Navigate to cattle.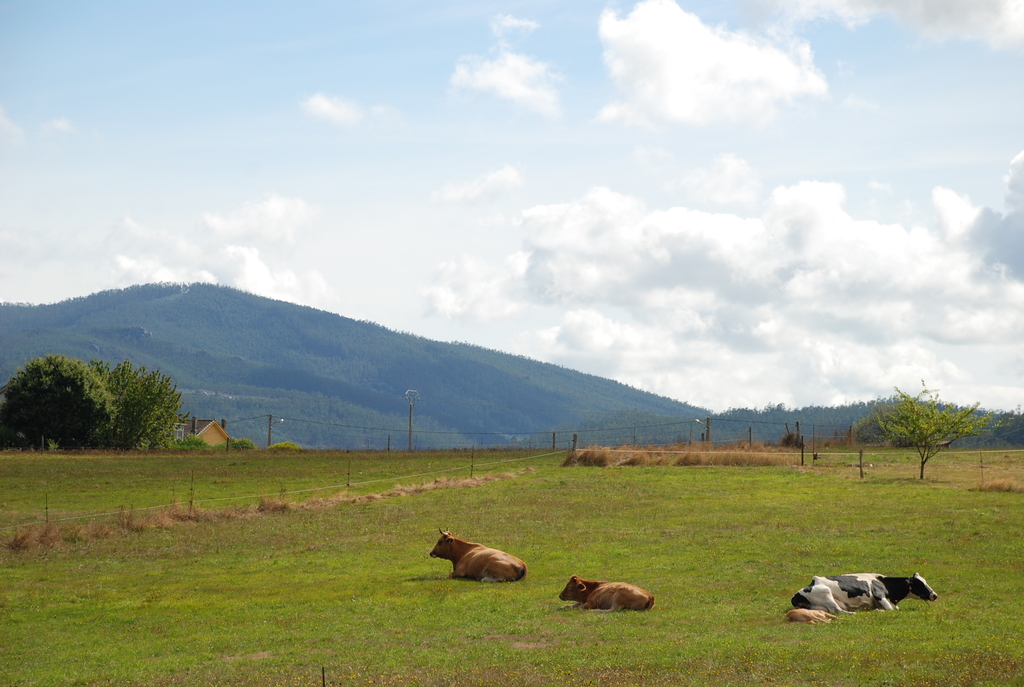
Navigation target: [left=787, top=609, right=840, bottom=625].
